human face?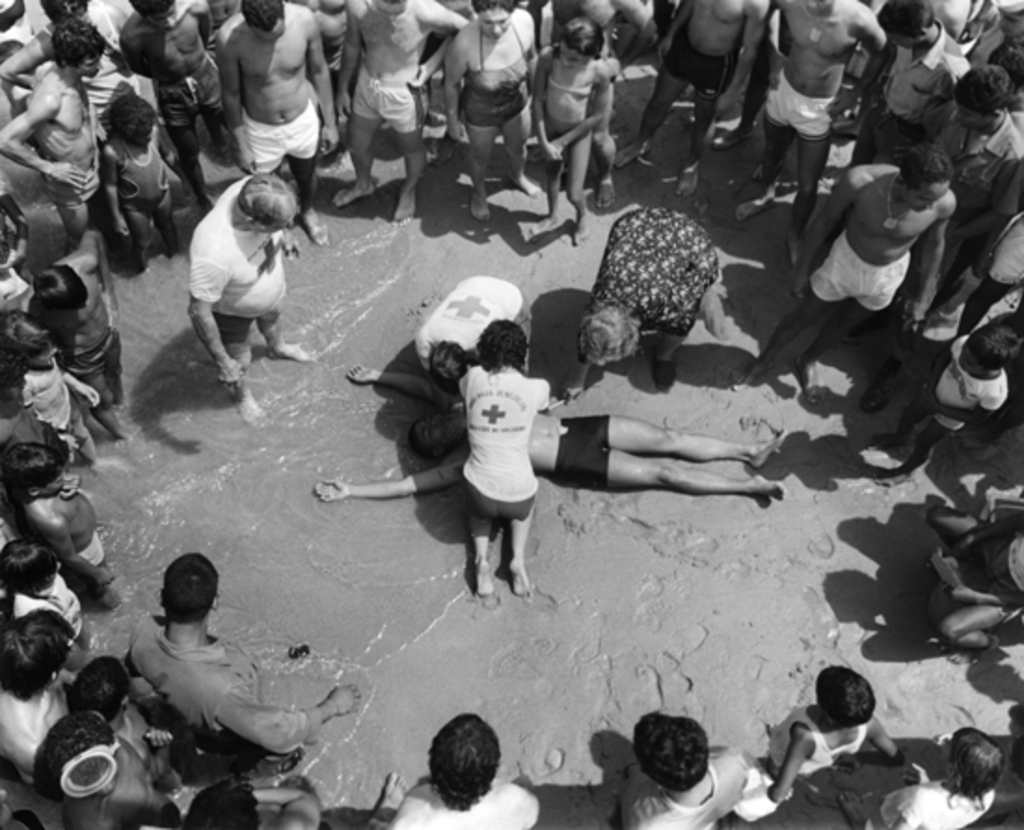
bbox=[909, 177, 948, 214]
